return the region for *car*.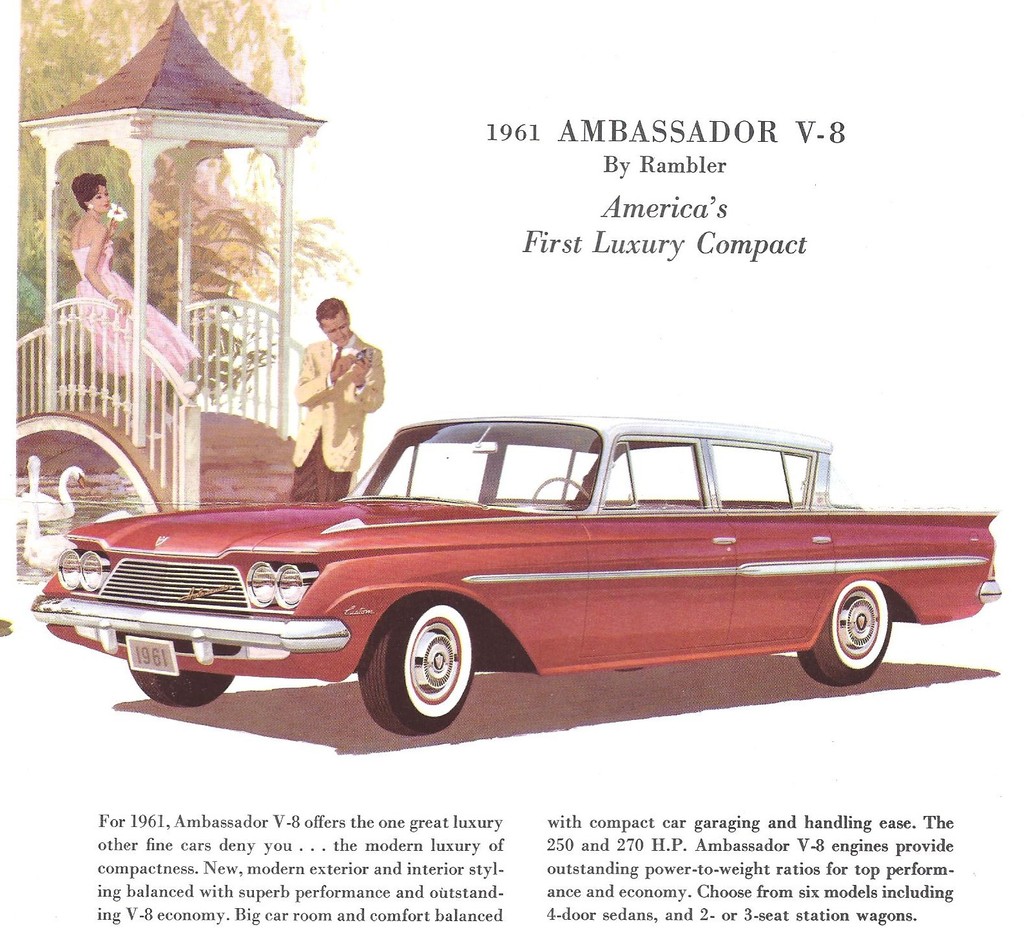
[30,418,1002,737].
